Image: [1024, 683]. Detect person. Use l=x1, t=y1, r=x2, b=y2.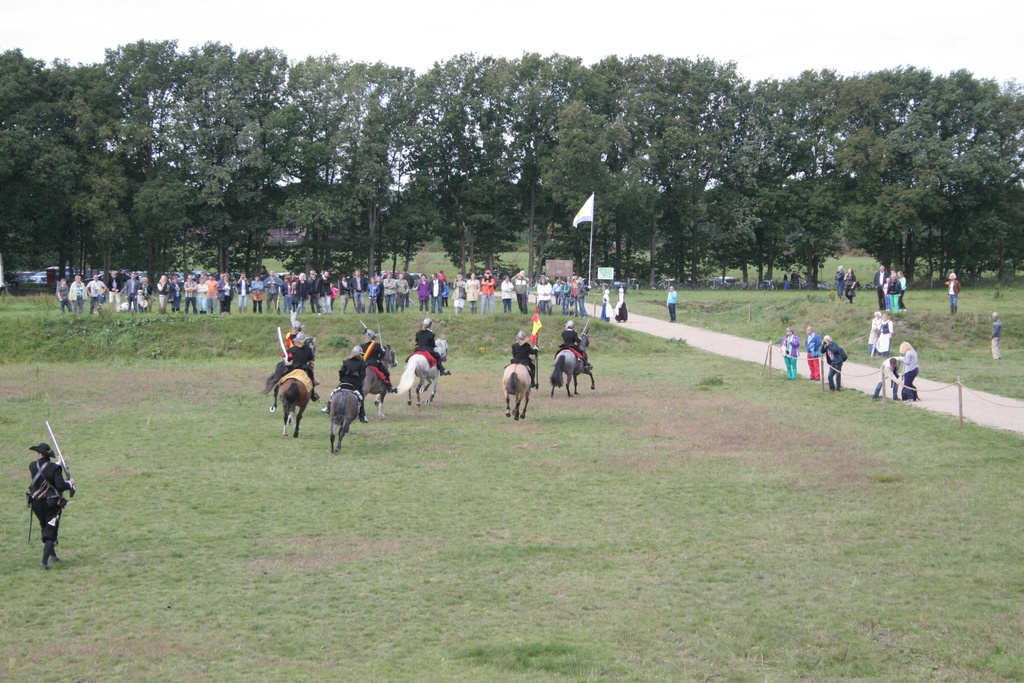
l=428, t=274, r=445, b=312.
